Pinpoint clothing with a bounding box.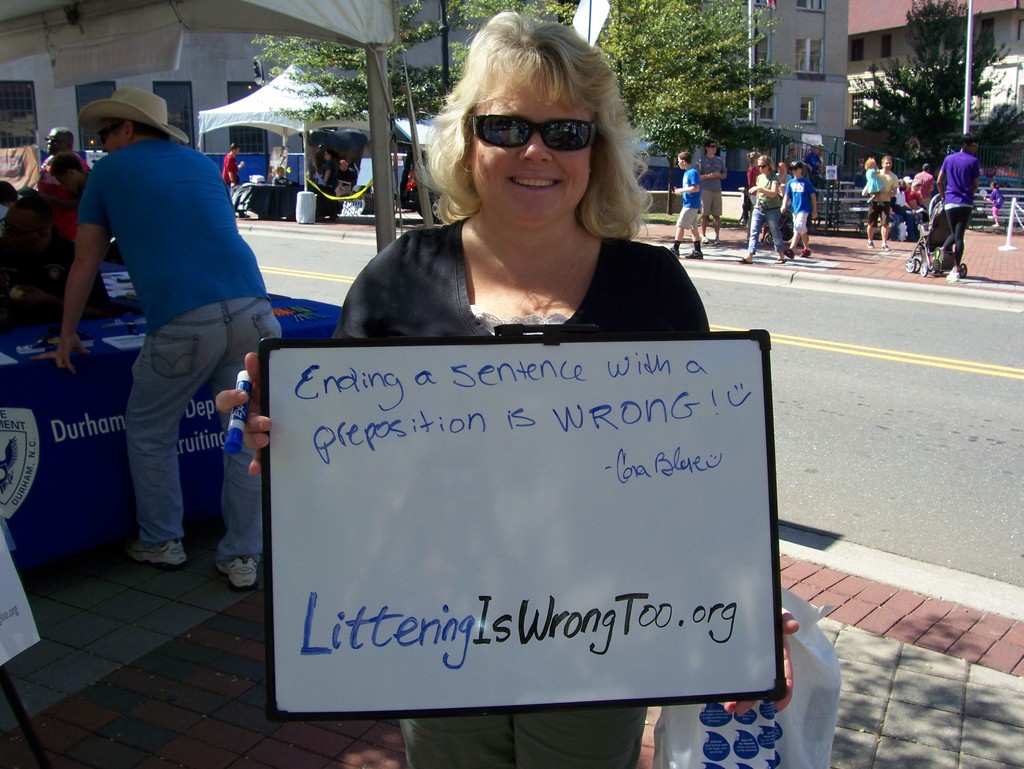
[784,176,813,250].
